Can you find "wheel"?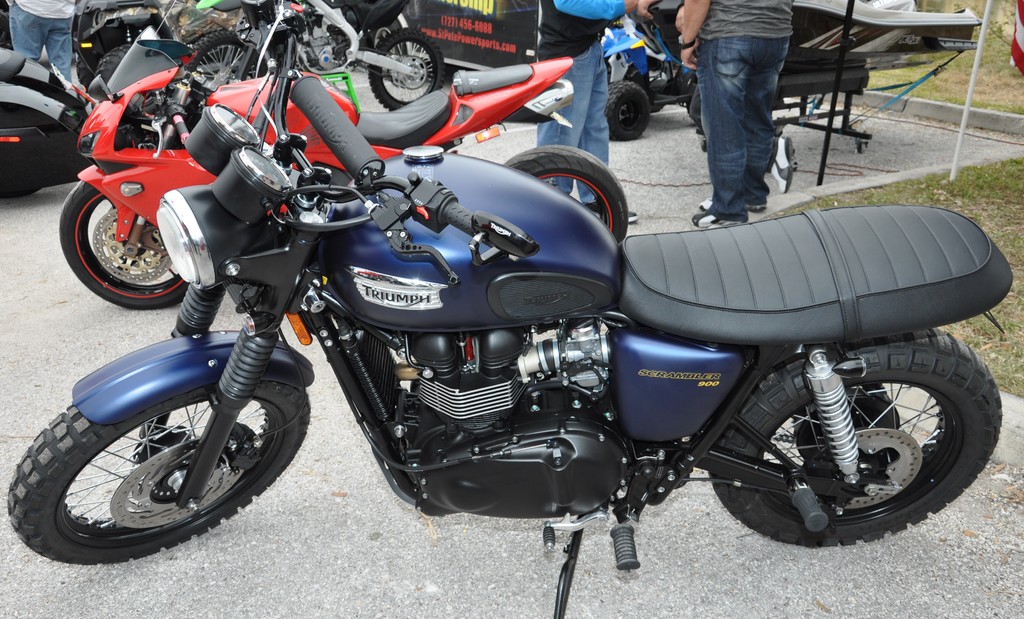
Yes, bounding box: bbox=(94, 44, 129, 88).
